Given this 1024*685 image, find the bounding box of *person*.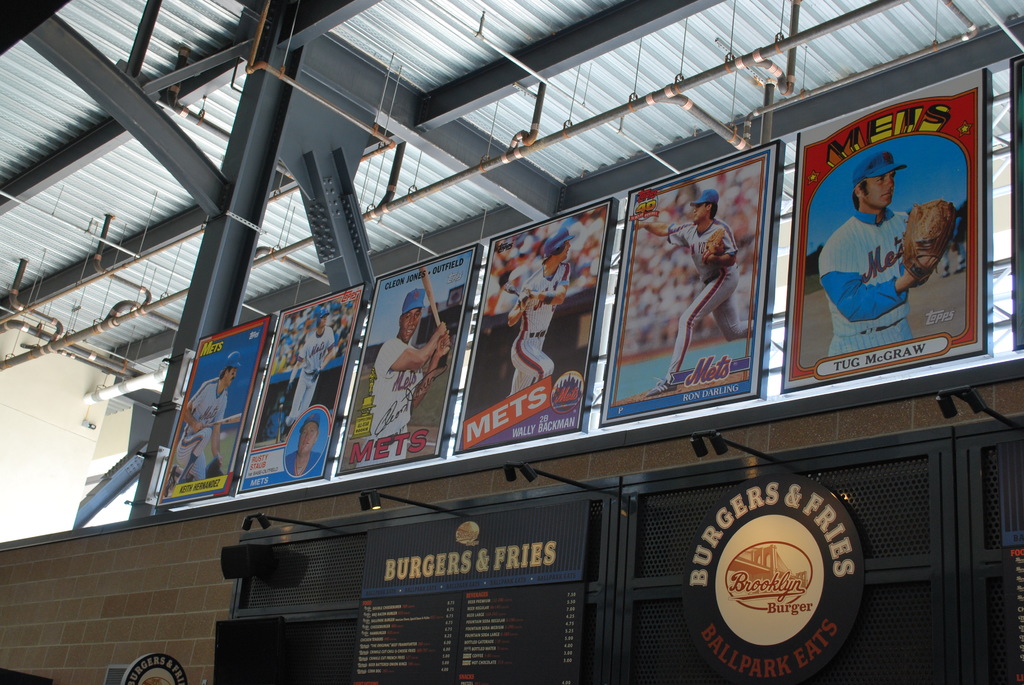
bbox=[637, 191, 757, 397].
